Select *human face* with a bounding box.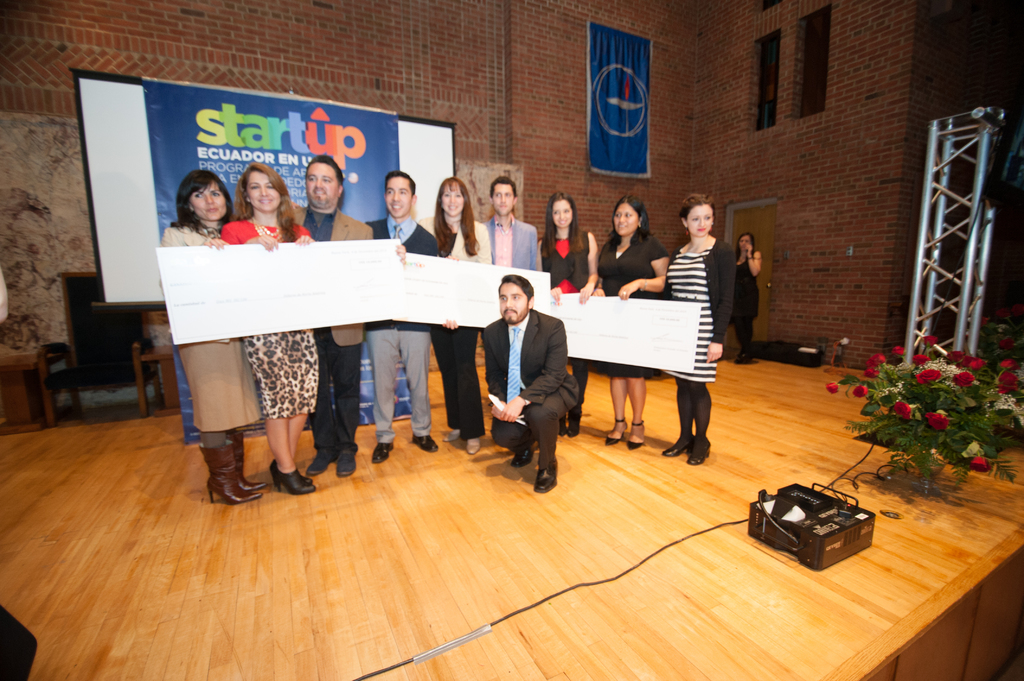
[left=739, top=239, right=746, bottom=251].
